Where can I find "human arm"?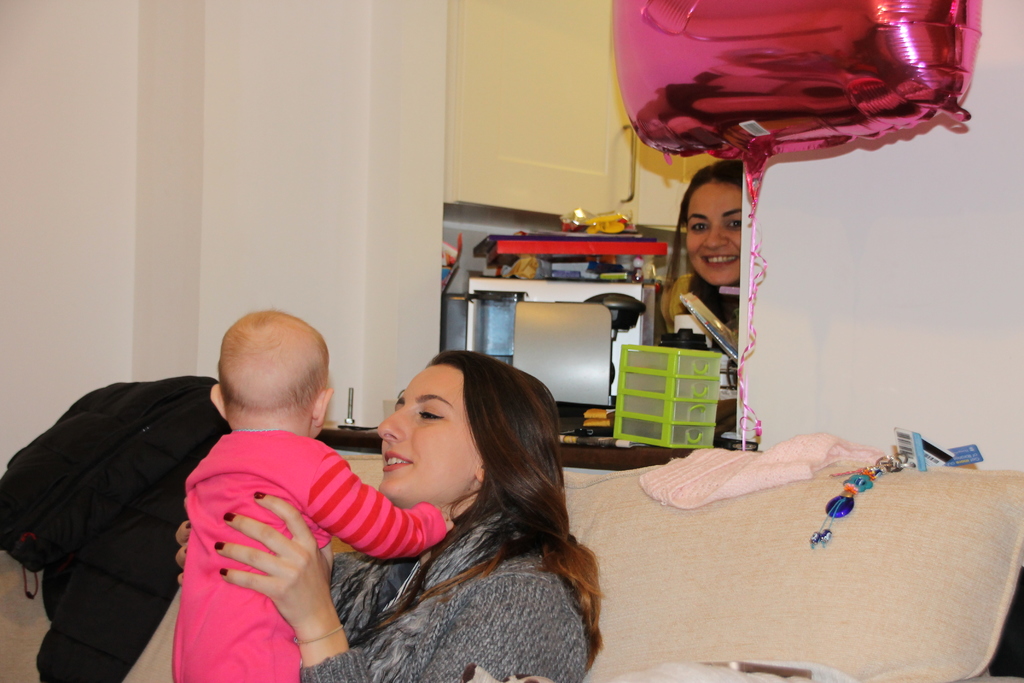
You can find it at <region>173, 516, 198, 587</region>.
